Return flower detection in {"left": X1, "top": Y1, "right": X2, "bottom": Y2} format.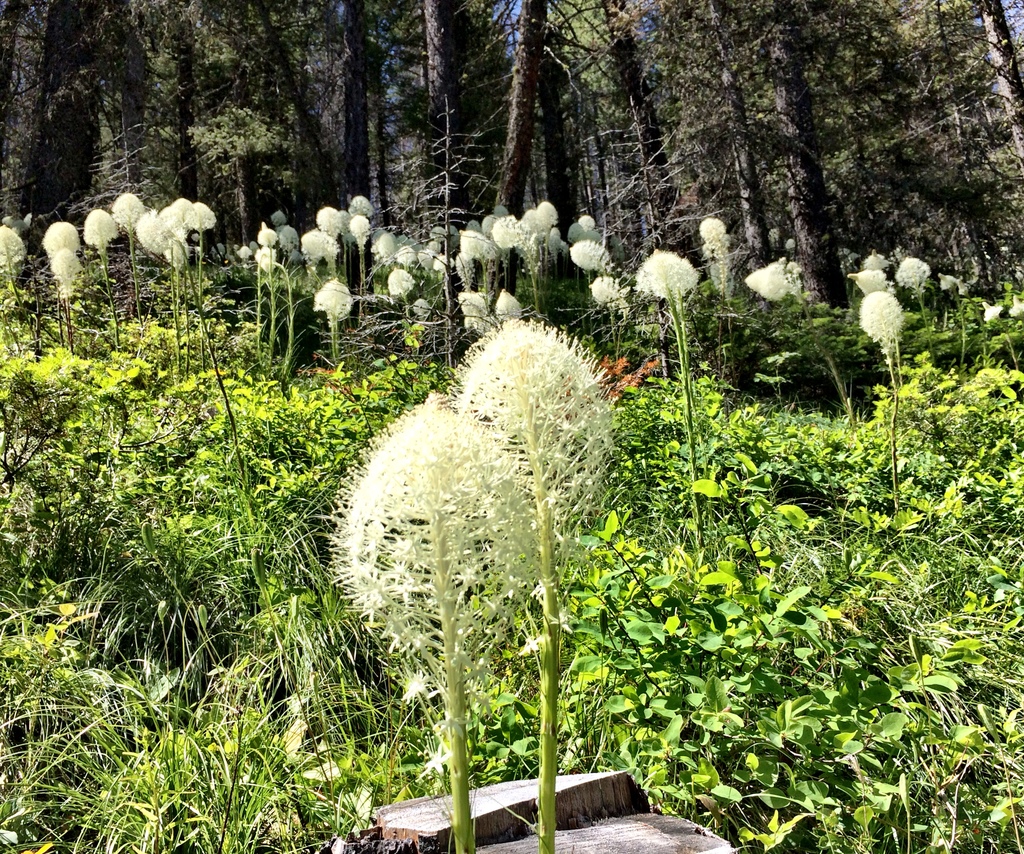
{"left": 0, "top": 225, "right": 22, "bottom": 266}.
